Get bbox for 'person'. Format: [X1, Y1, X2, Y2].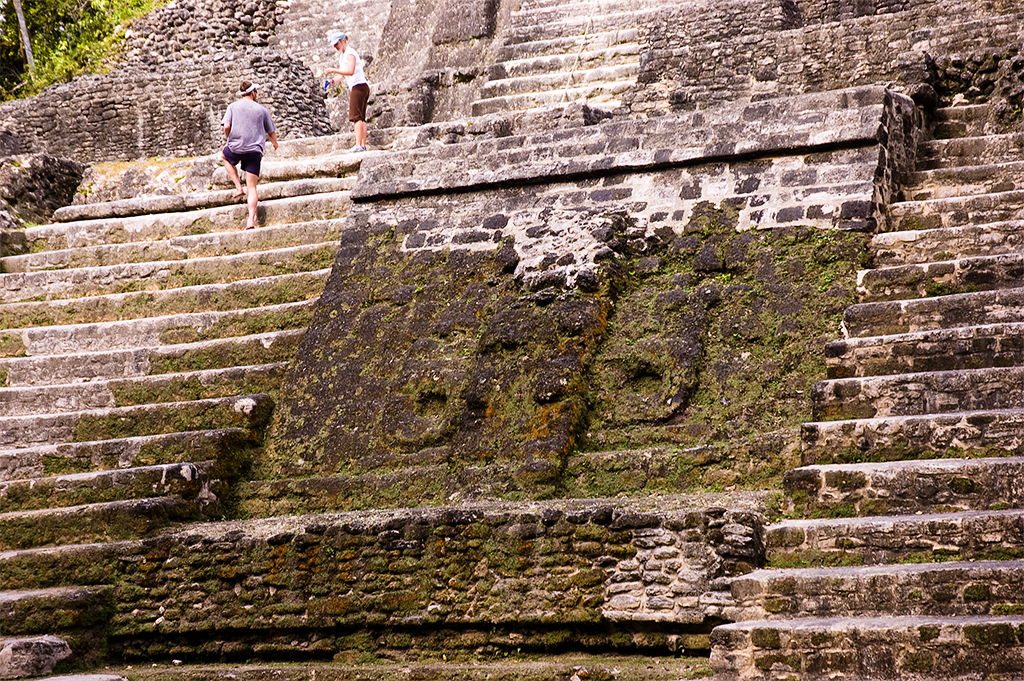
[323, 24, 370, 152].
